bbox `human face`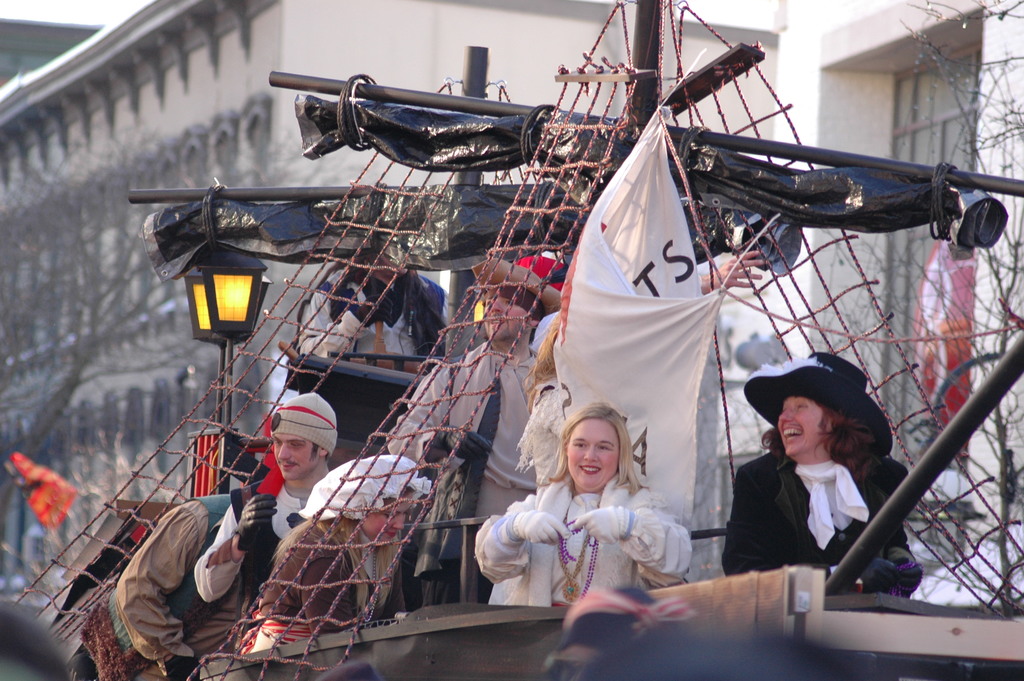
left=781, top=396, right=829, bottom=457
